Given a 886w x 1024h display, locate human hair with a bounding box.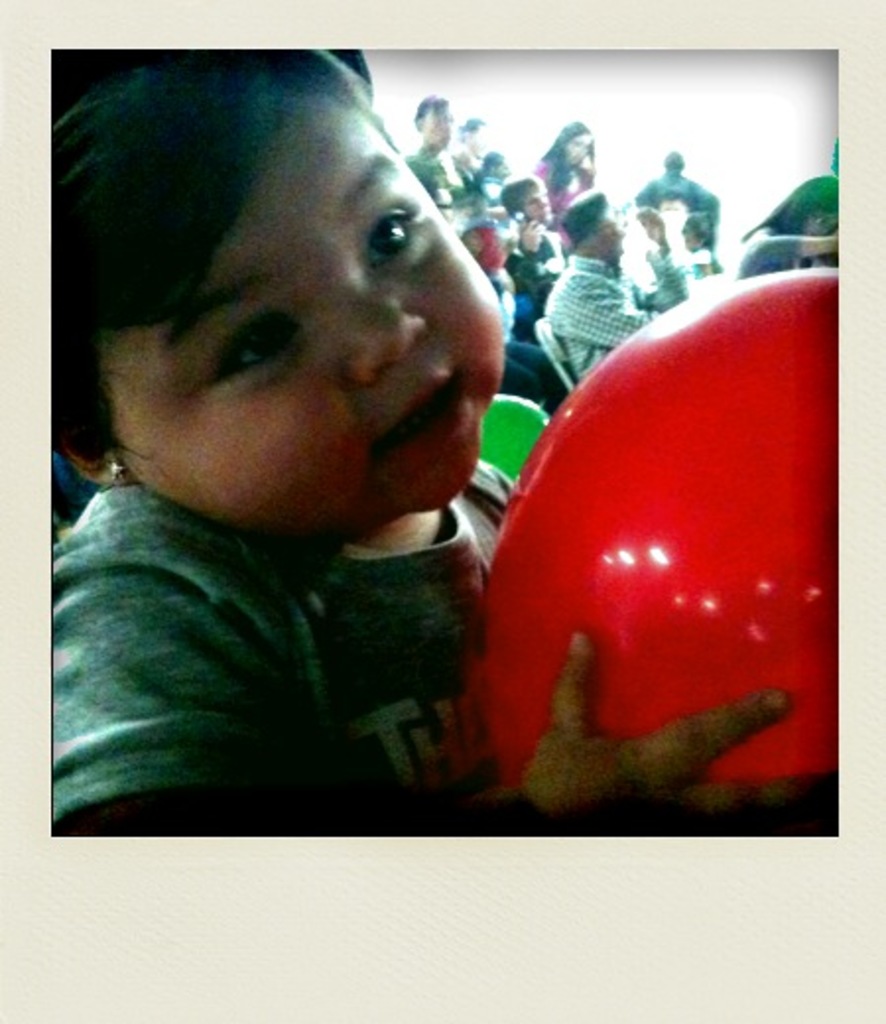
Located: box(567, 189, 610, 242).
